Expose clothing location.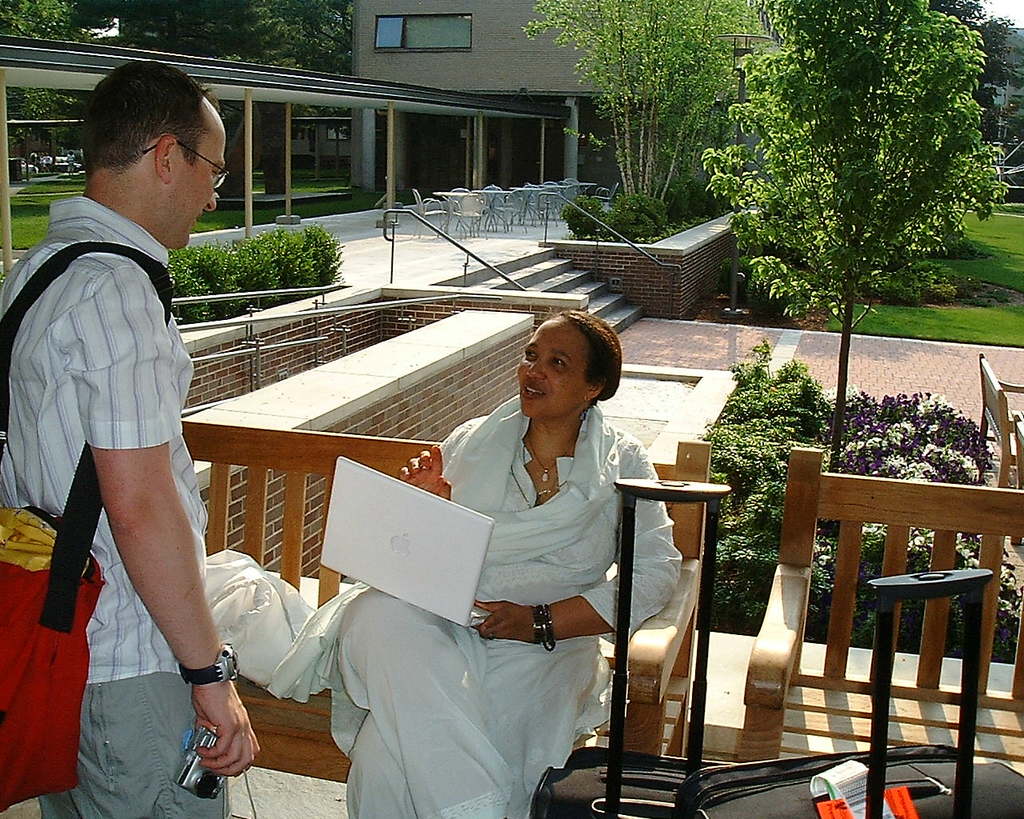
Exposed at 26 166 246 762.
